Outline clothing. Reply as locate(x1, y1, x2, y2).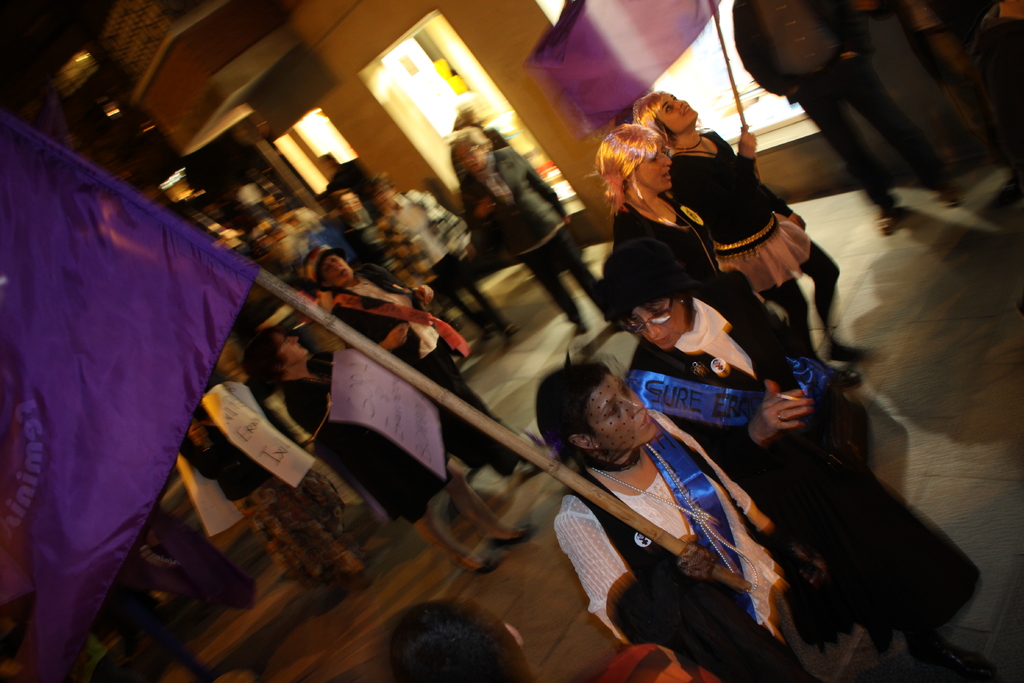
locate(460, 152, 600, 327).
